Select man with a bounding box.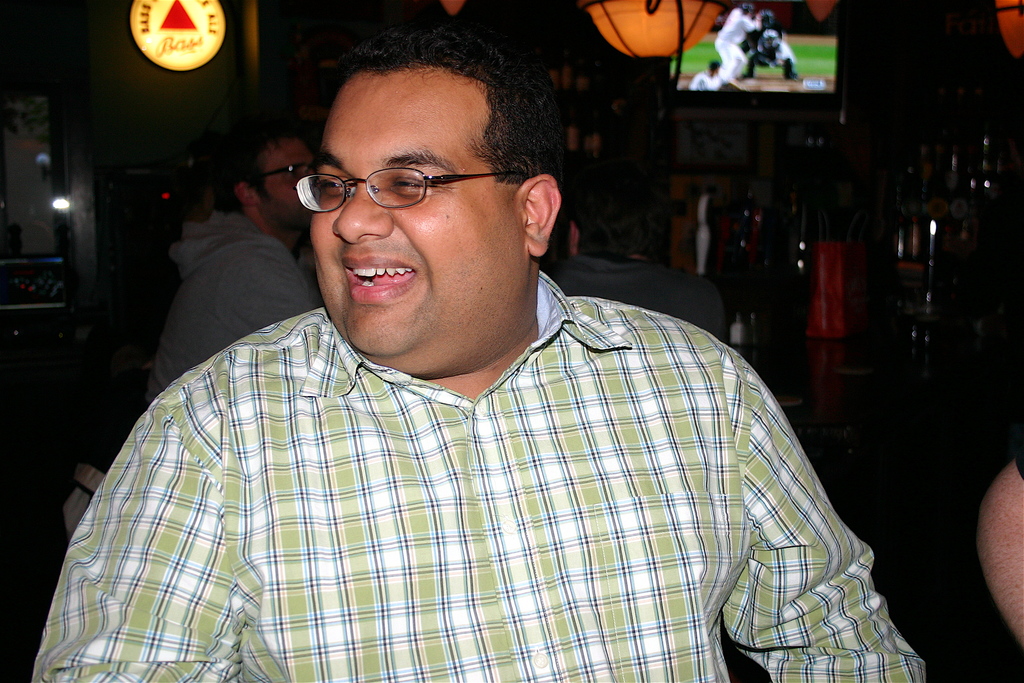
bbox(31, 1, 941, 682).
